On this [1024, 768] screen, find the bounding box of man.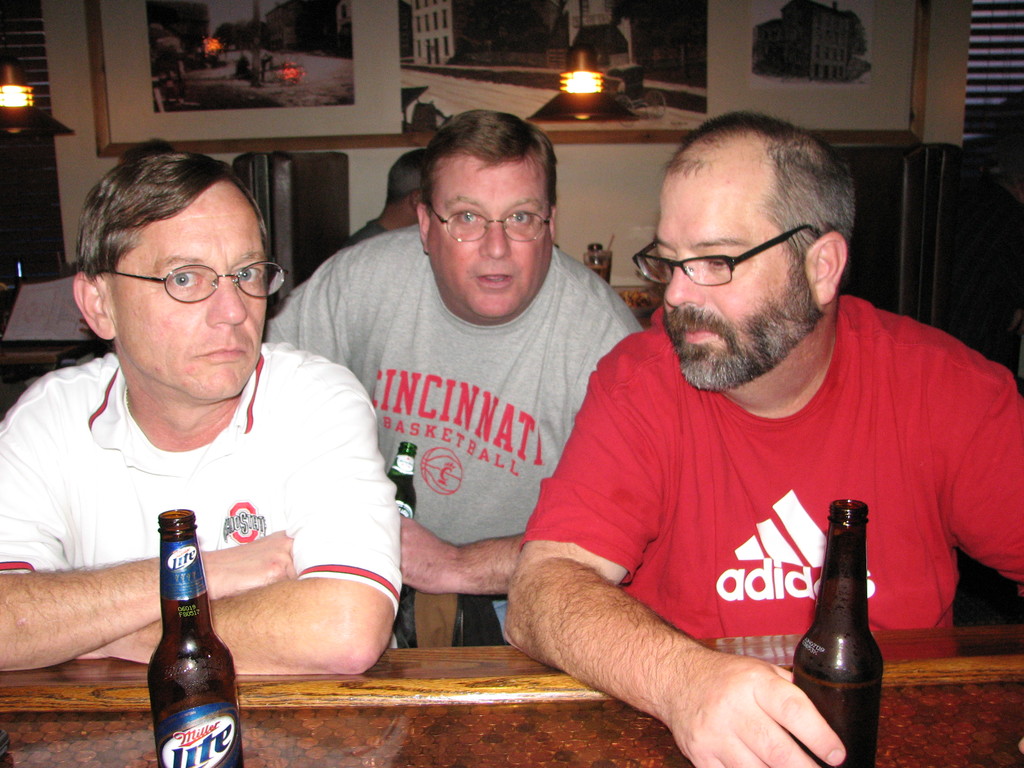
Bounding box: l=0, t=152, r=405, b=676.
